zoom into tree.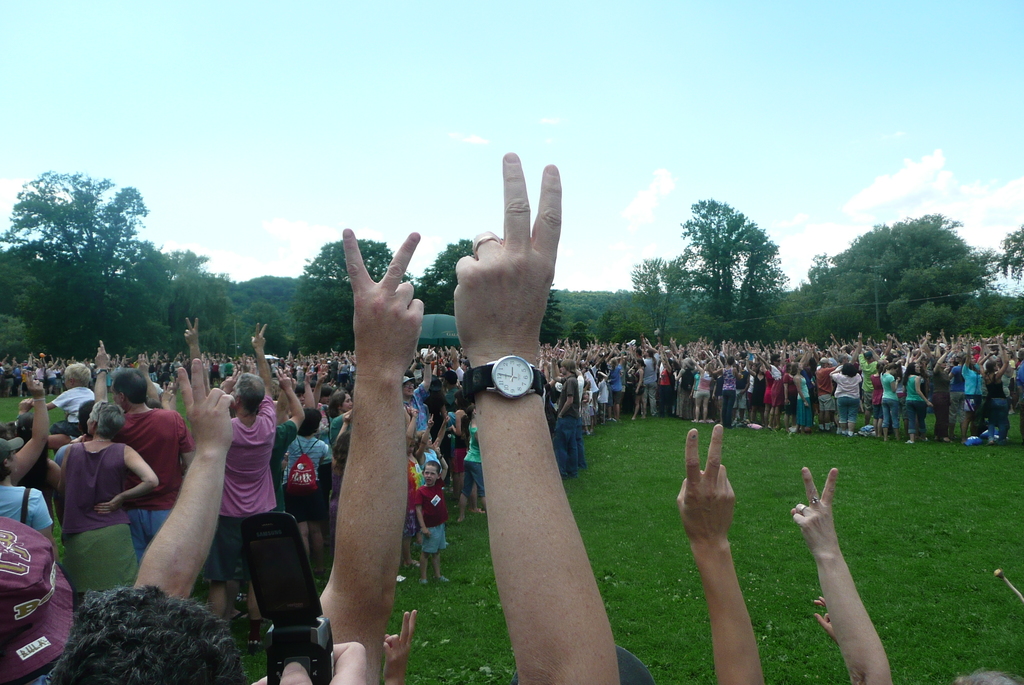
Zoom target: 628,257,663,321.
